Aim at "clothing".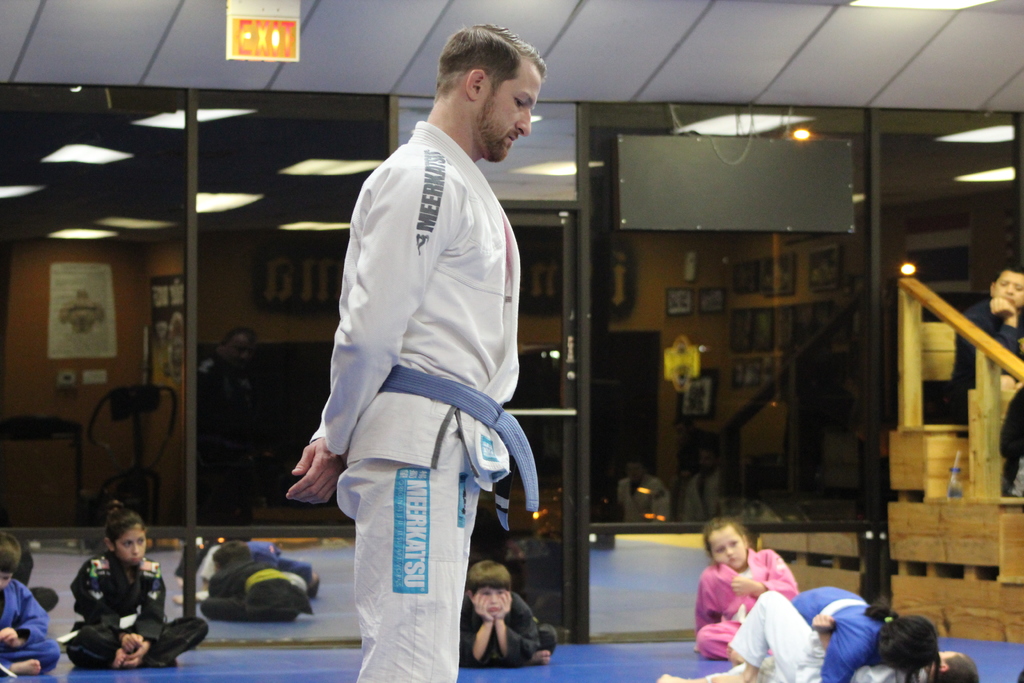
Aimed at 790 586 889 682.
